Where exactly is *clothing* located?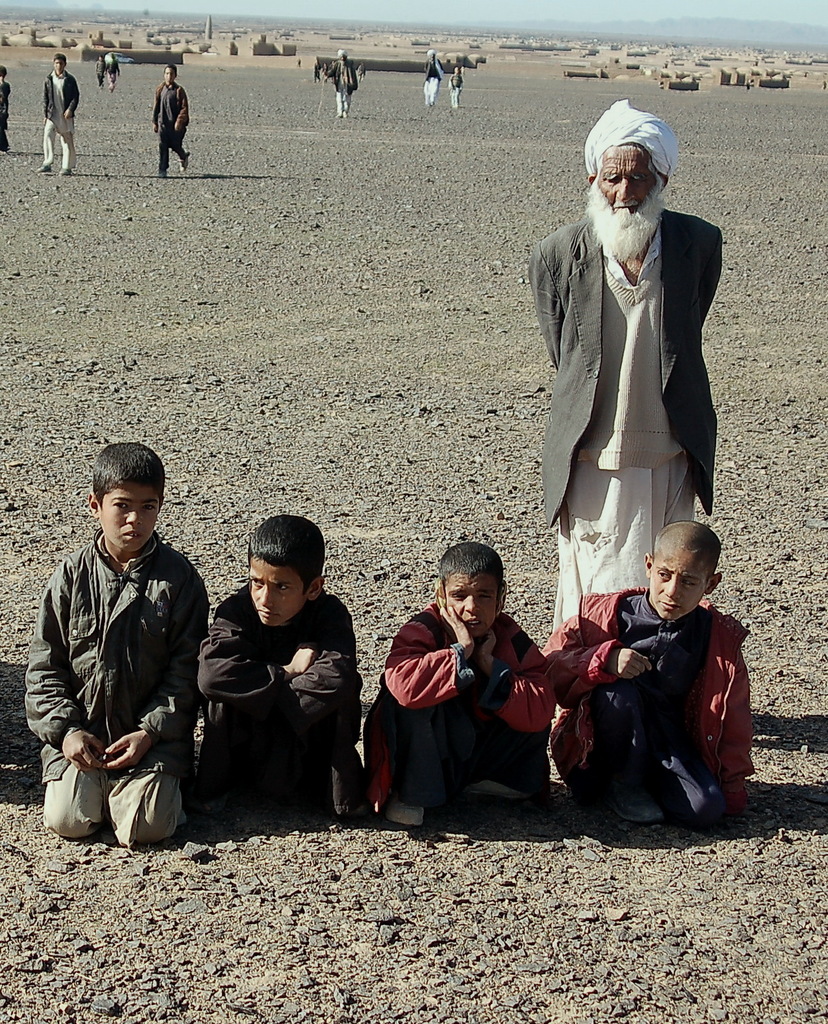
Its bounding box is (321, 56, 356, 124).
